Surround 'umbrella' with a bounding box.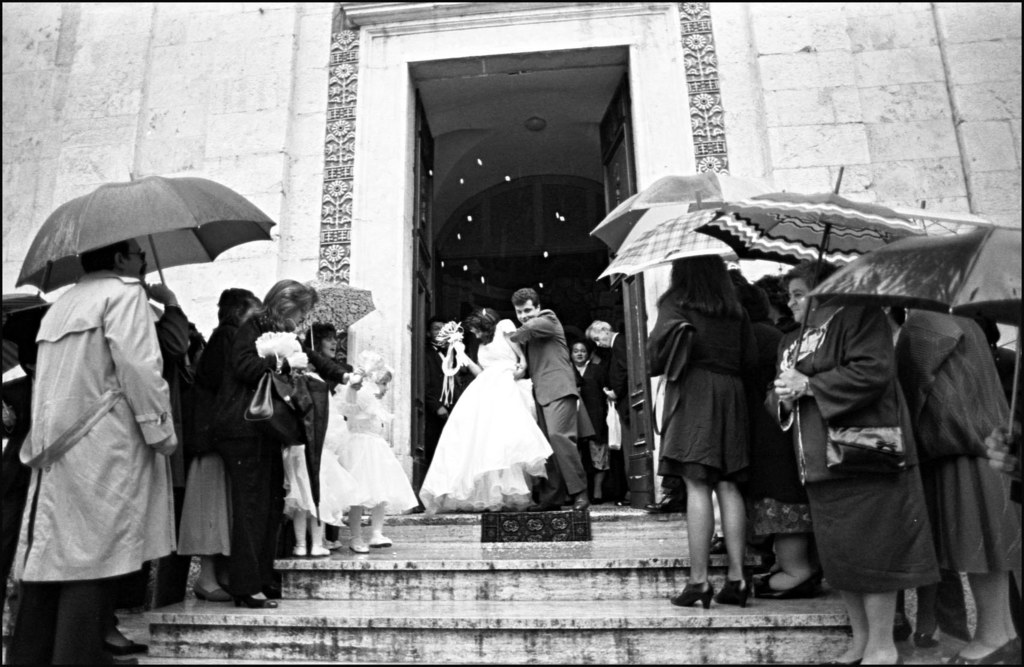
<box>811,223,1023,443</box>.
